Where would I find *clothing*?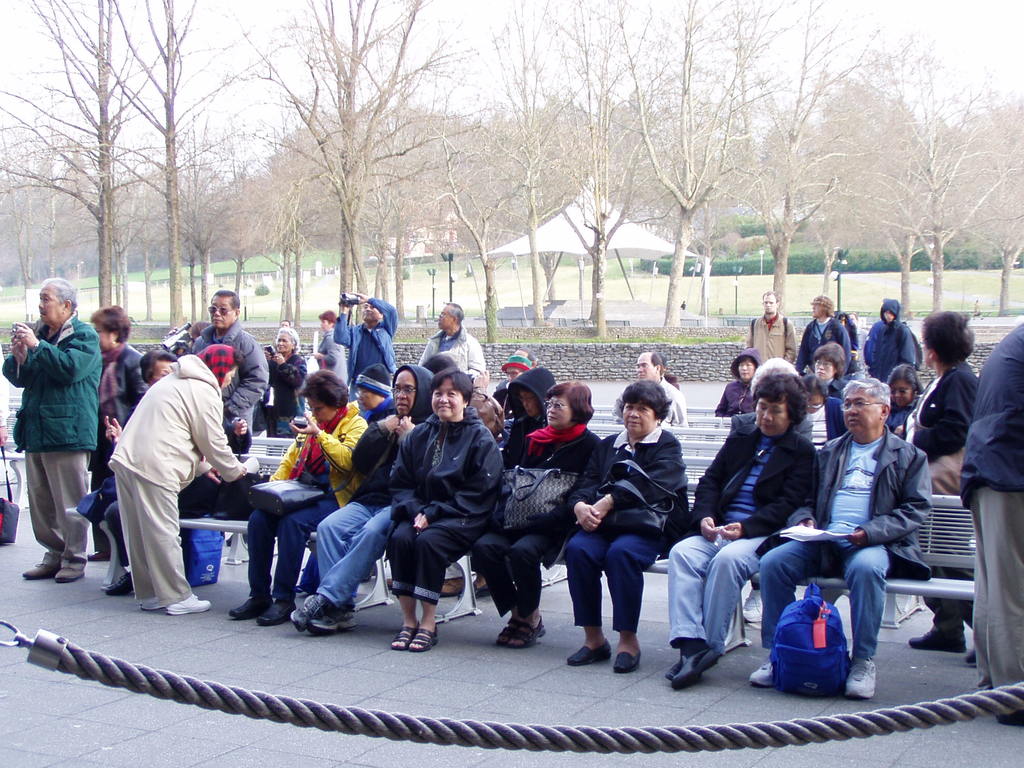
At 264 348 307 434.
